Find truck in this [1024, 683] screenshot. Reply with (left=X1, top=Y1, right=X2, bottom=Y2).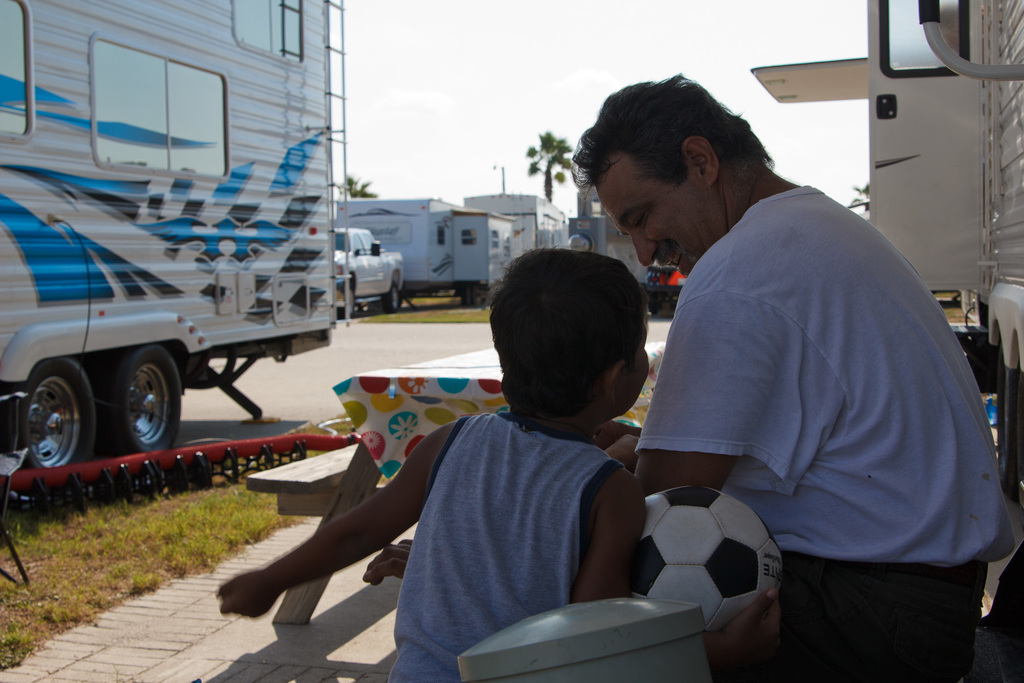
(left=750, top=0, right=1023, bottom=498).
